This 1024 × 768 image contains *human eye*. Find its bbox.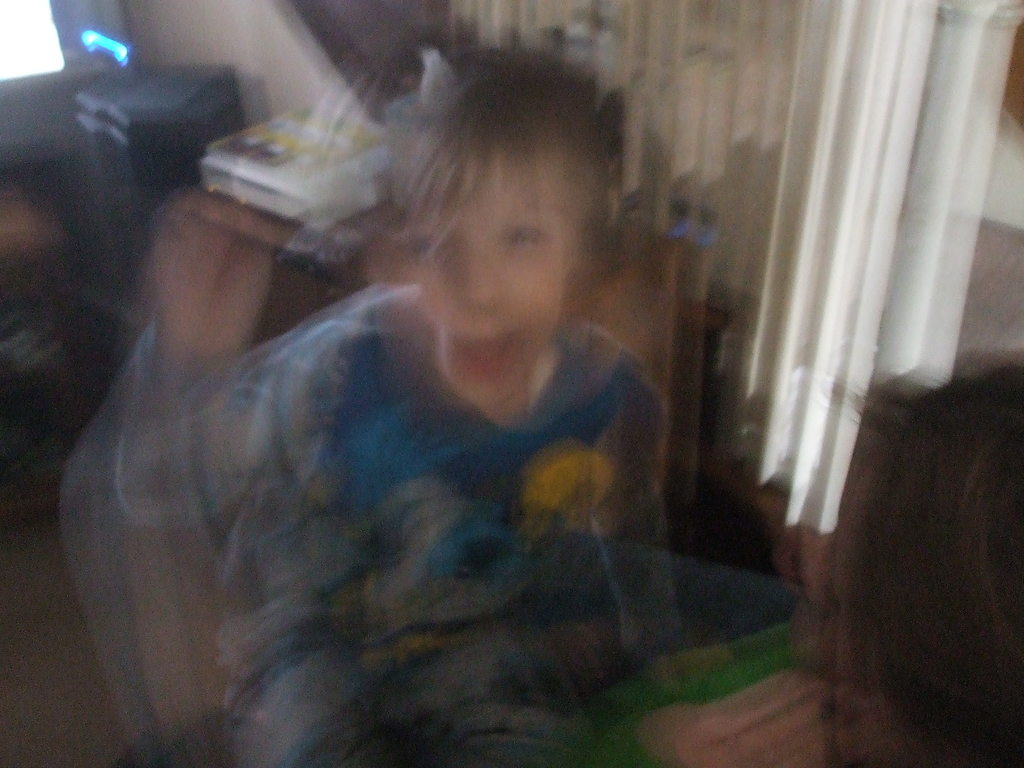
500,221,542,252.
